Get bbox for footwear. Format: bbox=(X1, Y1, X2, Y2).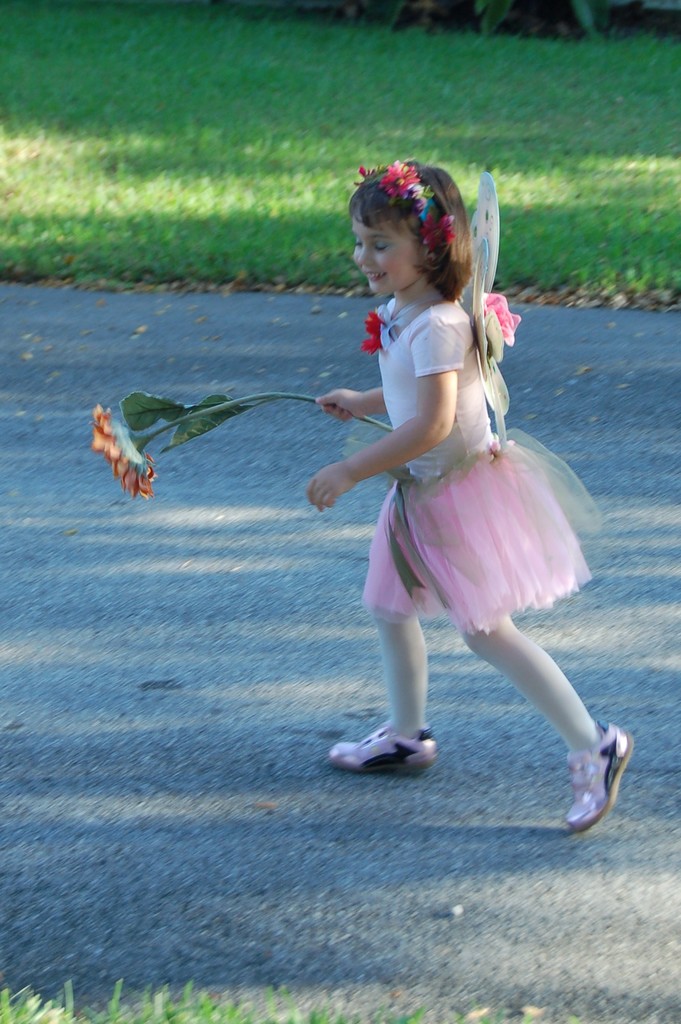
bbox=(340, 724, 445, 779).
